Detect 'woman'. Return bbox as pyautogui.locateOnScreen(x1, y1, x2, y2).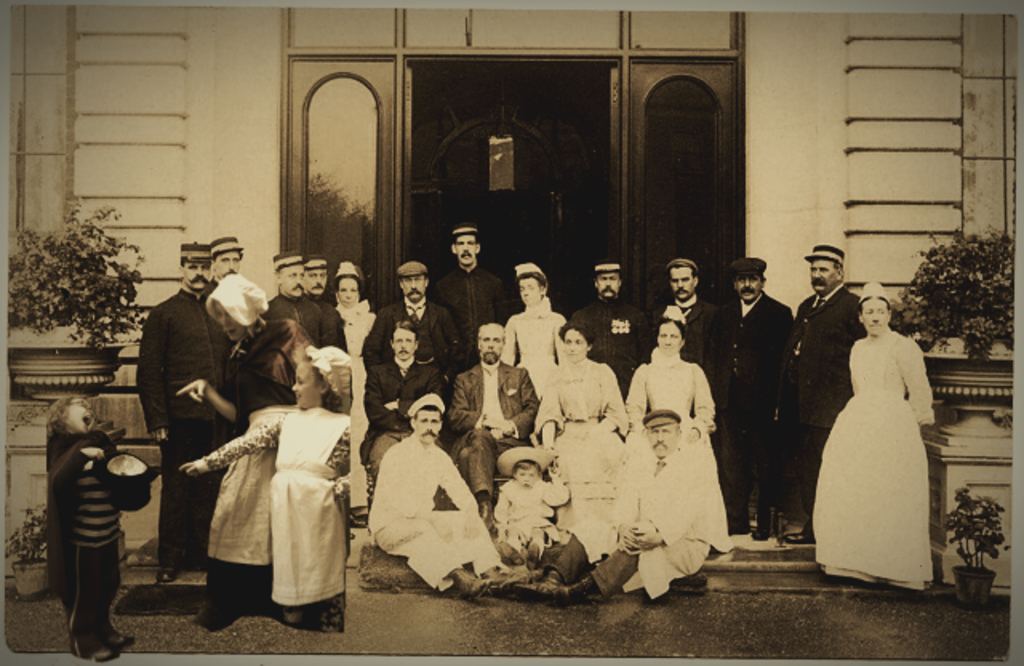
pyautogui.locateOnScreen(174, 299, 315, 634).
